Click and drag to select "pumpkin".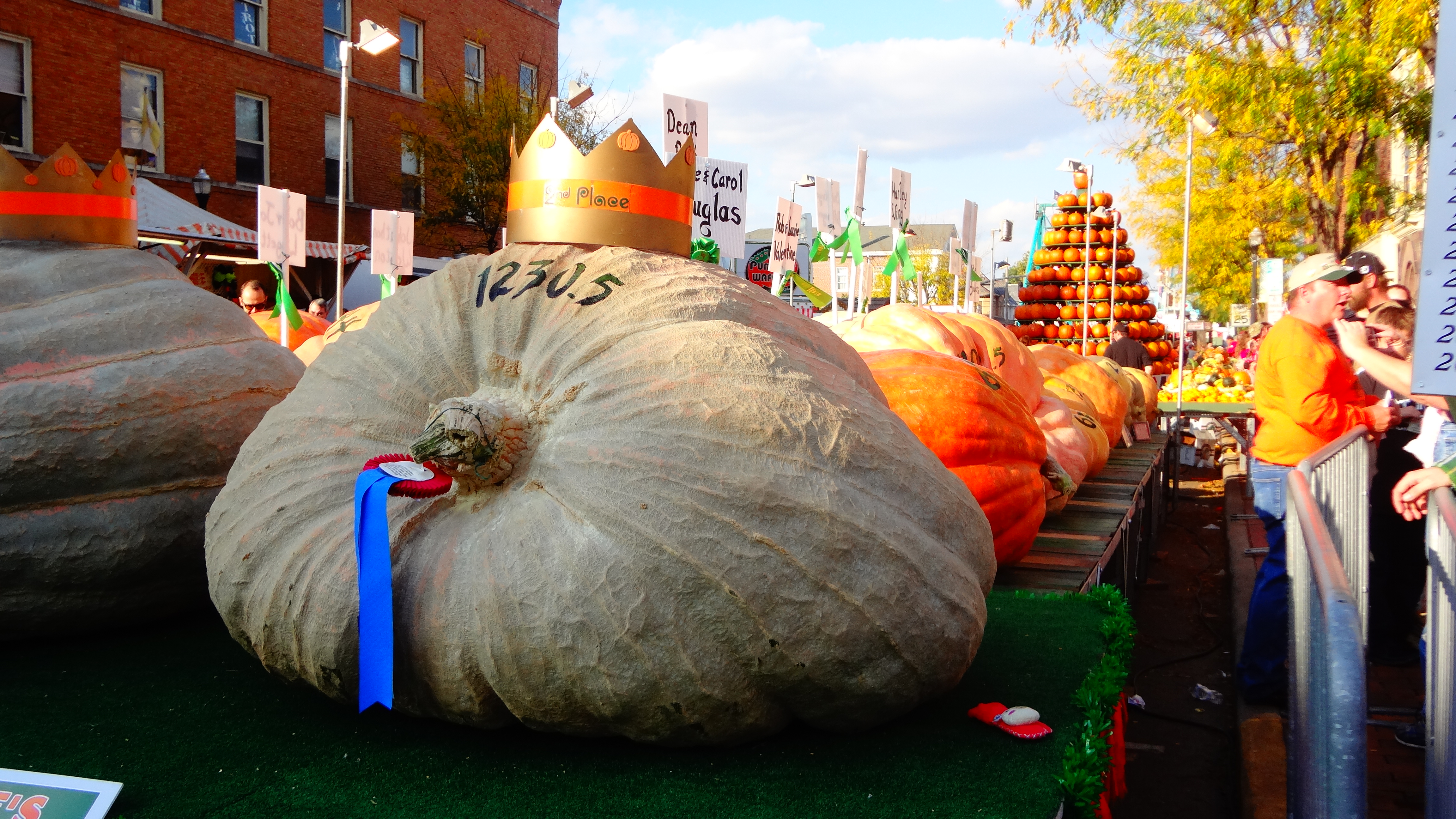
Selection: rect(78, 95, 106, 115).
